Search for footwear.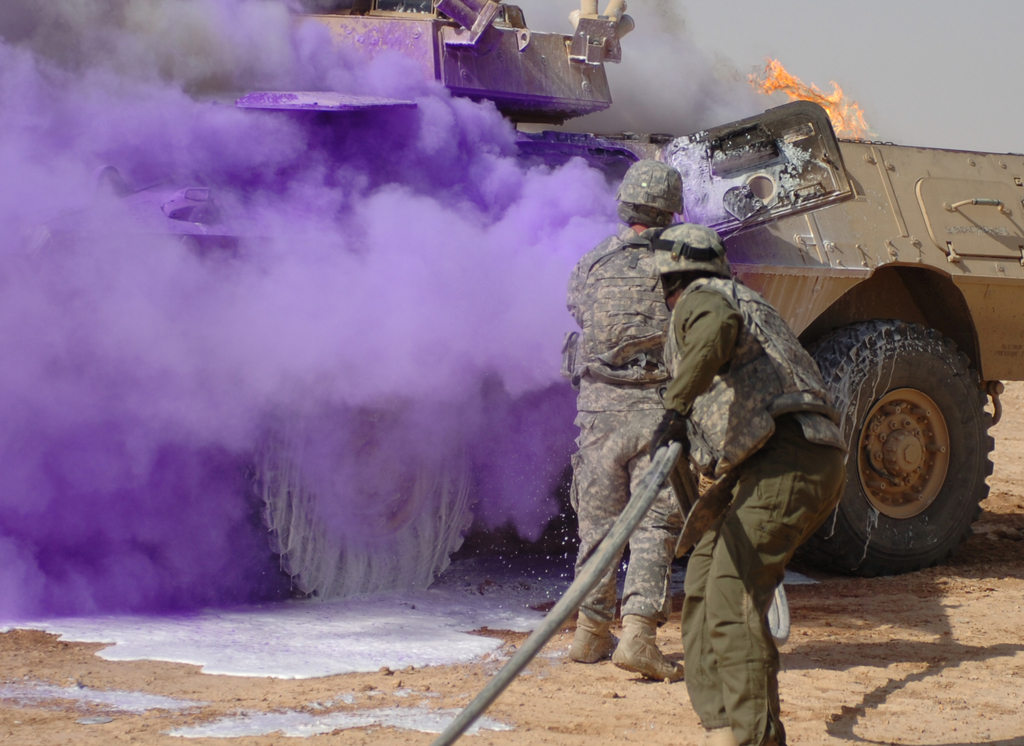
Found at [614, 617, 676, 686].
